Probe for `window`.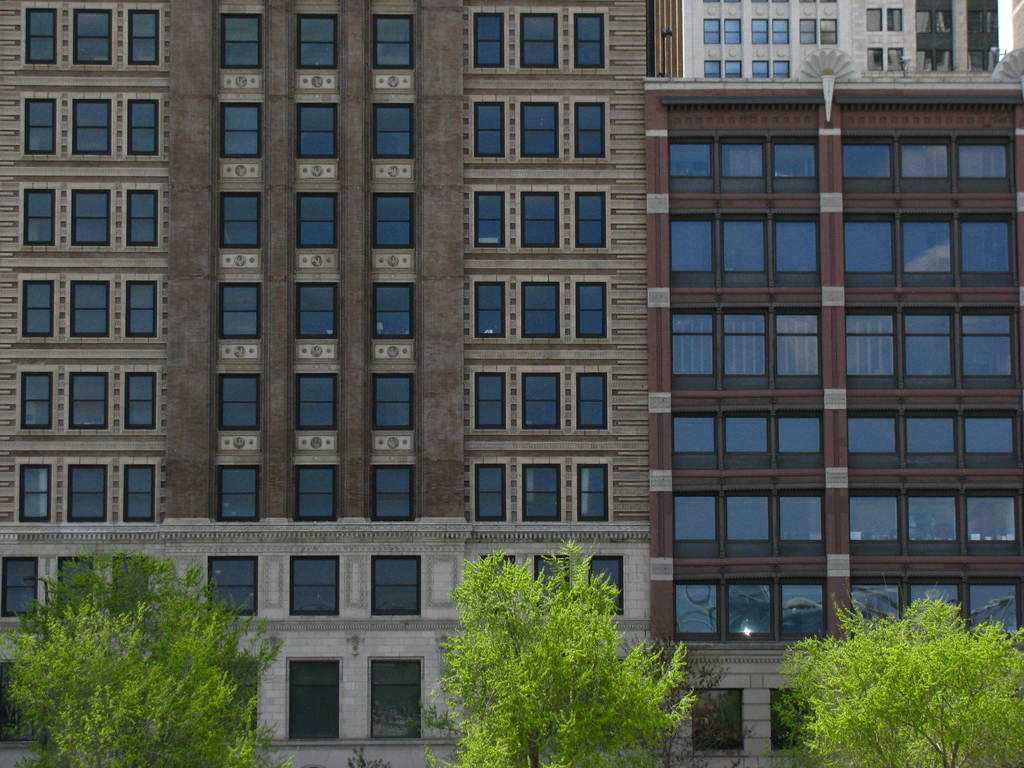
Probe result: detection(218, 463, 260, 522).
